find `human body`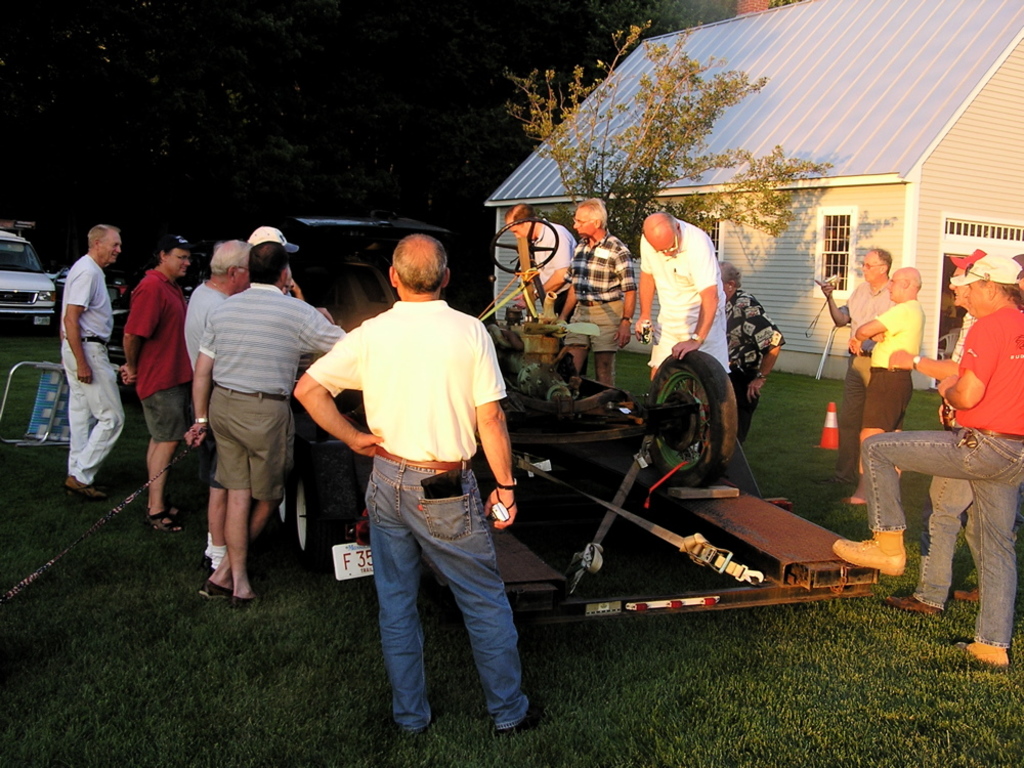
119, 266, 194, 532
